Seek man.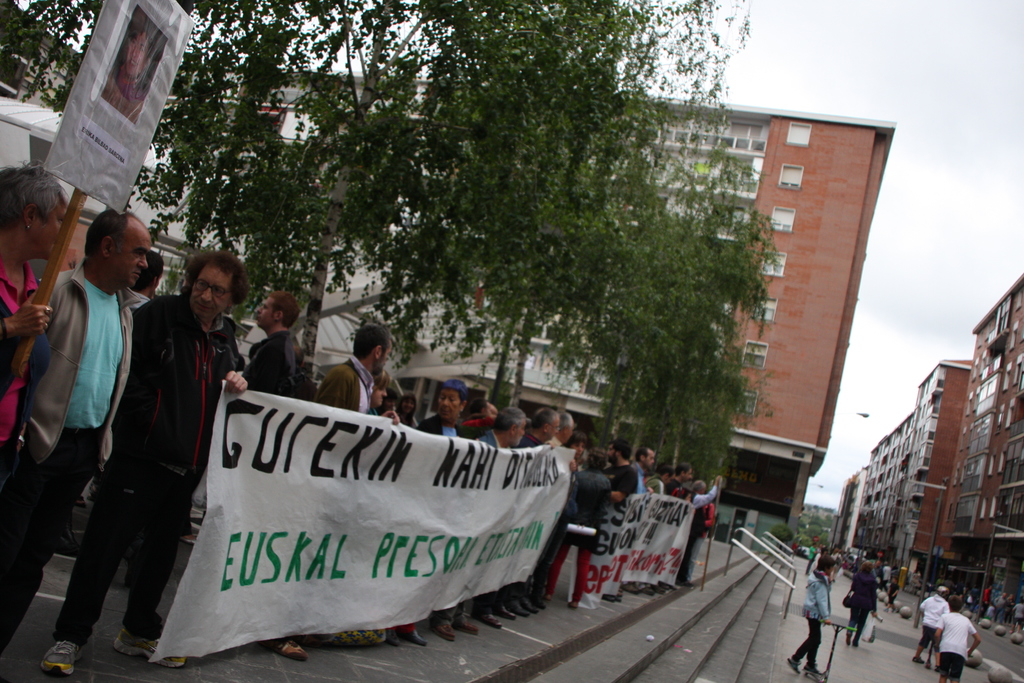
pyautogui.locateOnScreen(472, 404, 561, 634).
